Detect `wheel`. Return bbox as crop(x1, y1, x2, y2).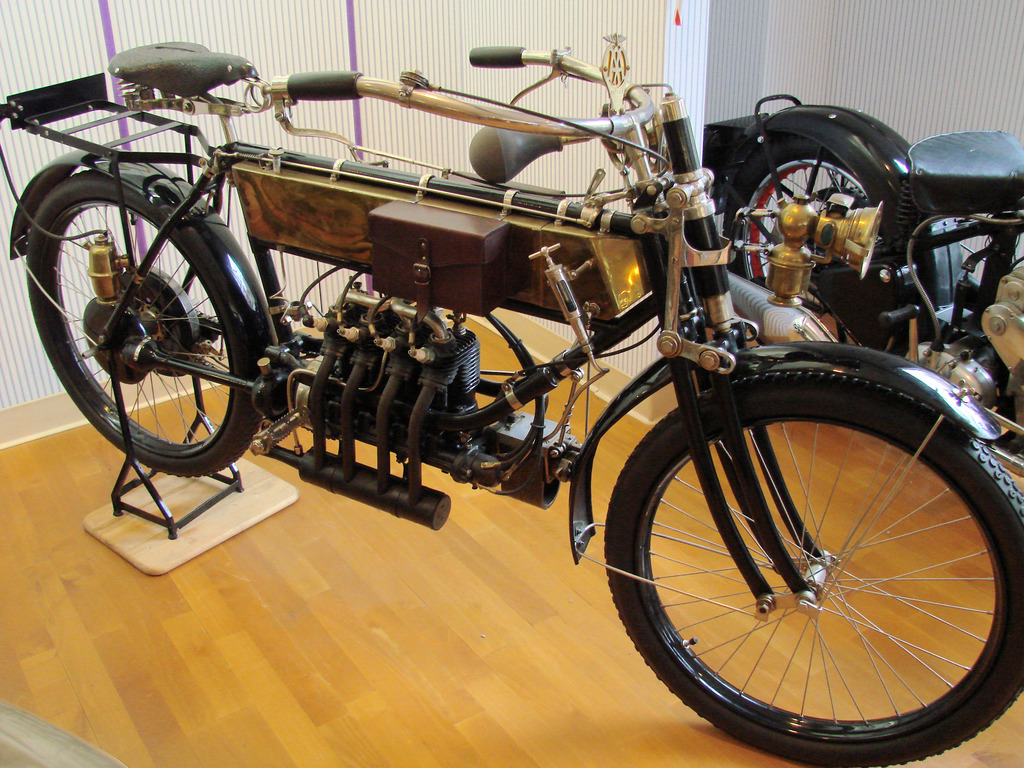
crop(41, 170, 250, 475).
